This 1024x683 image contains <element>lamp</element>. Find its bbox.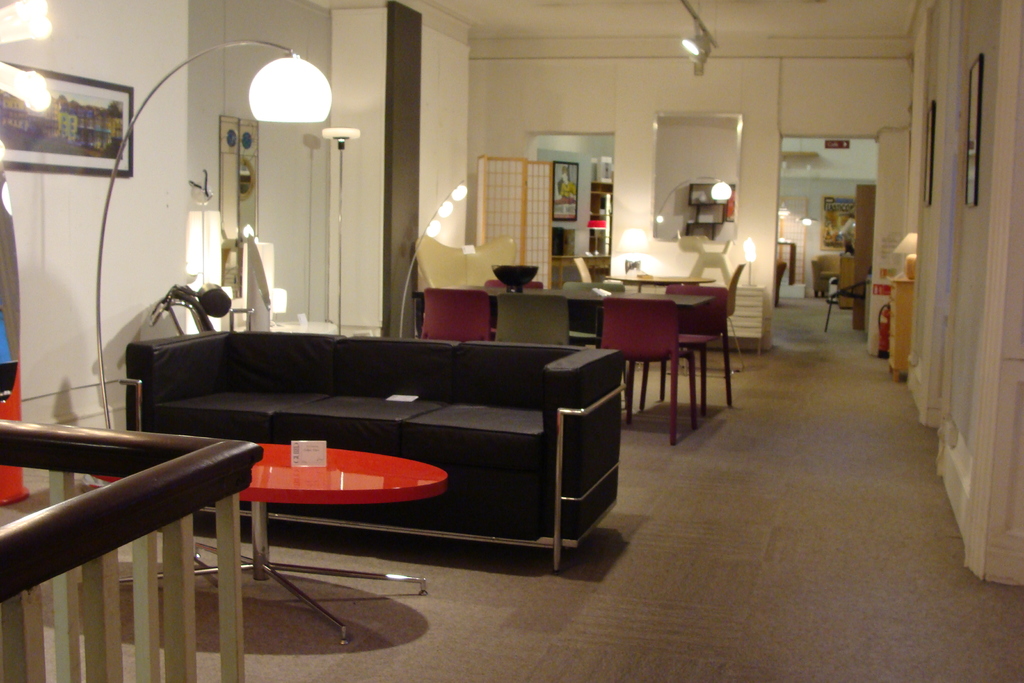
<bbox>794, 163, 819, 225</bbox>.
